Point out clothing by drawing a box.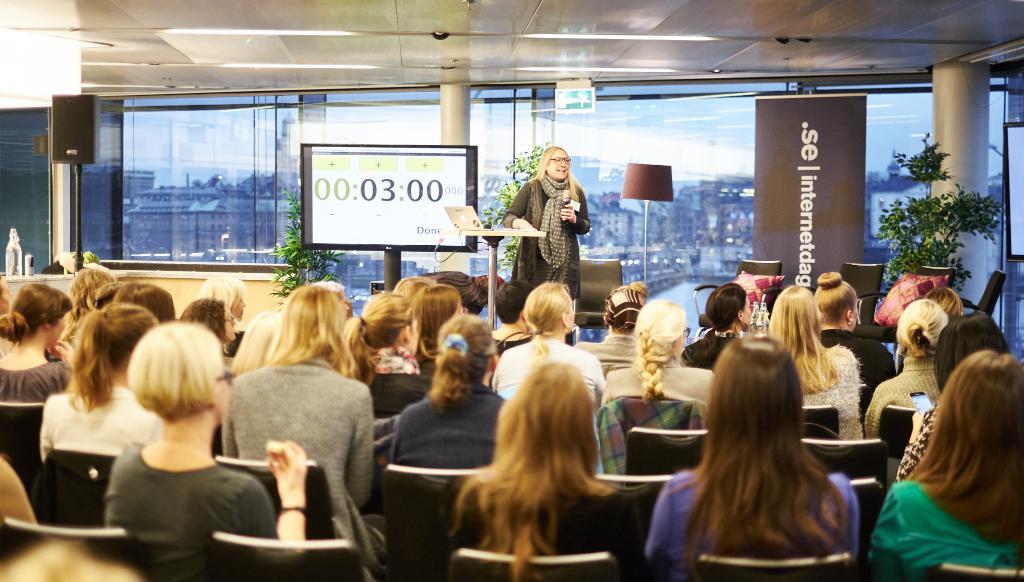
region(436, 478, 660, 581).
